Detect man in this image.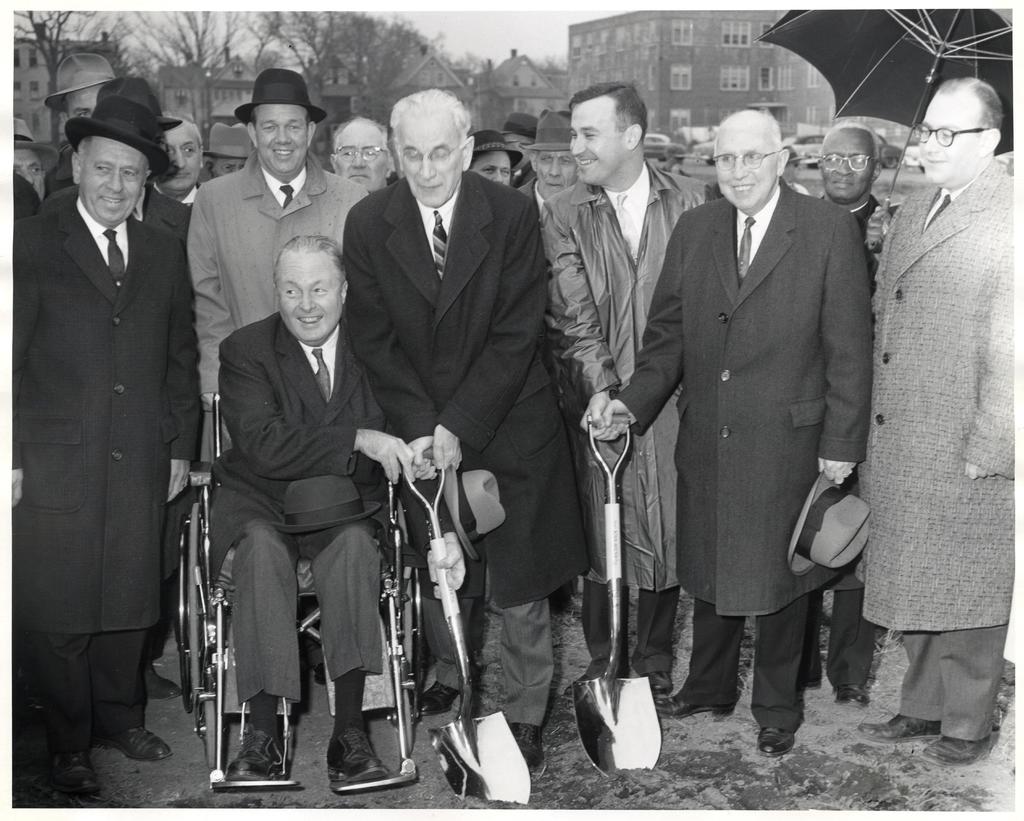
Detection: BBox(541, 81, 713, 692).
